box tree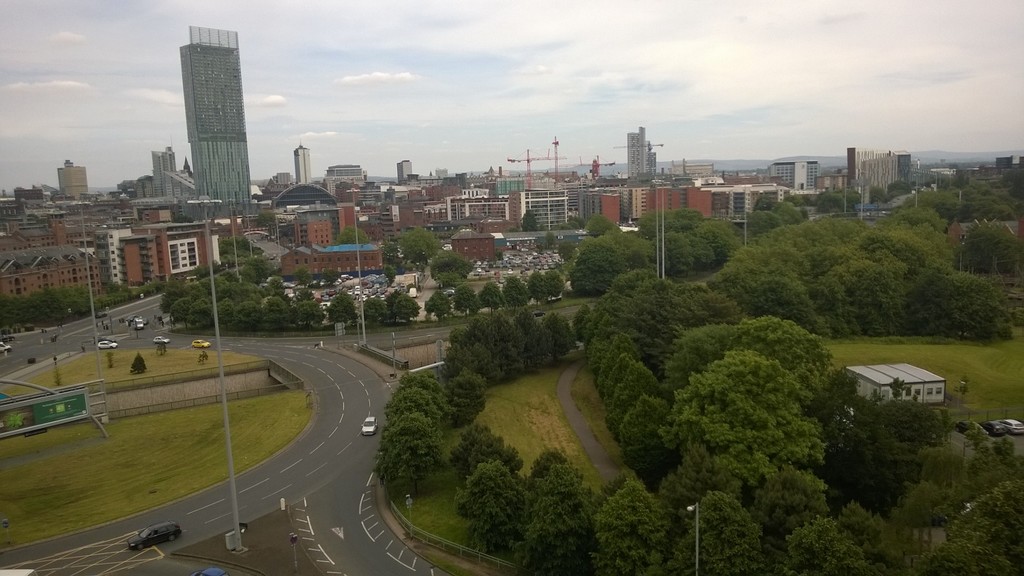
457, 457, 528, 558
